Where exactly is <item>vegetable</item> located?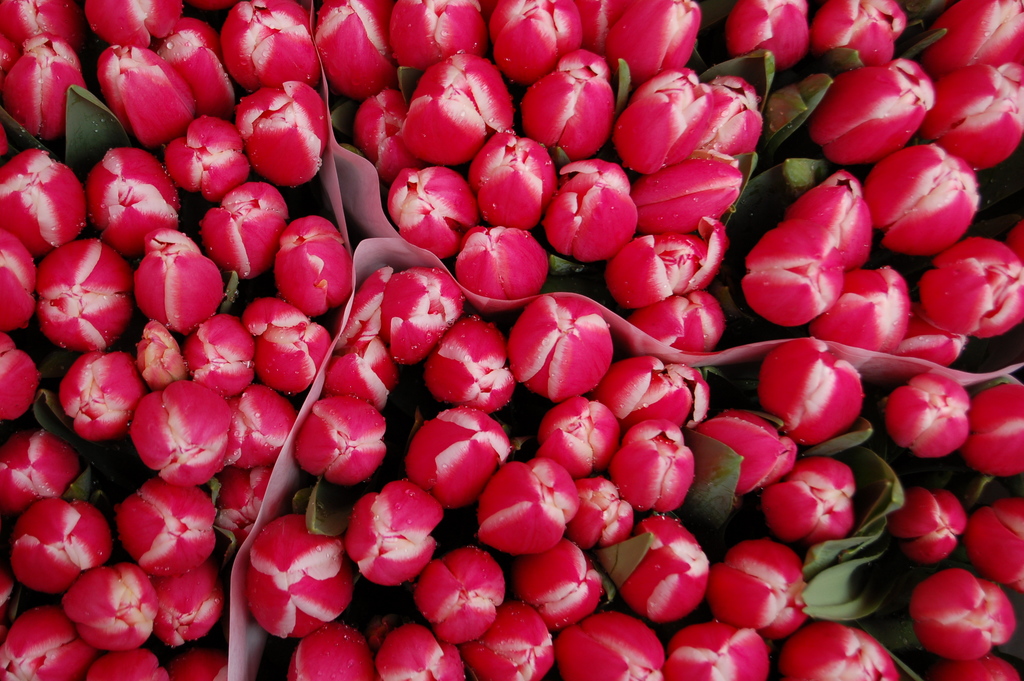
Its bounding box is [x1=54, y1=580, x2=141, y2=666].
